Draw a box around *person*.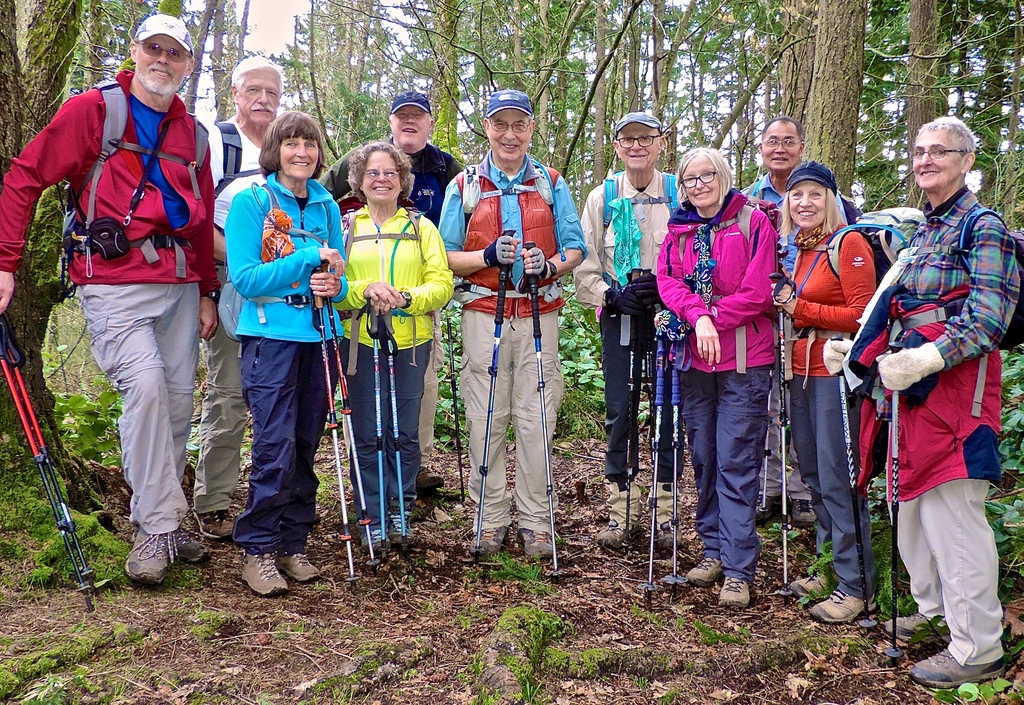
bbox=[435, 94, 585, 561].
